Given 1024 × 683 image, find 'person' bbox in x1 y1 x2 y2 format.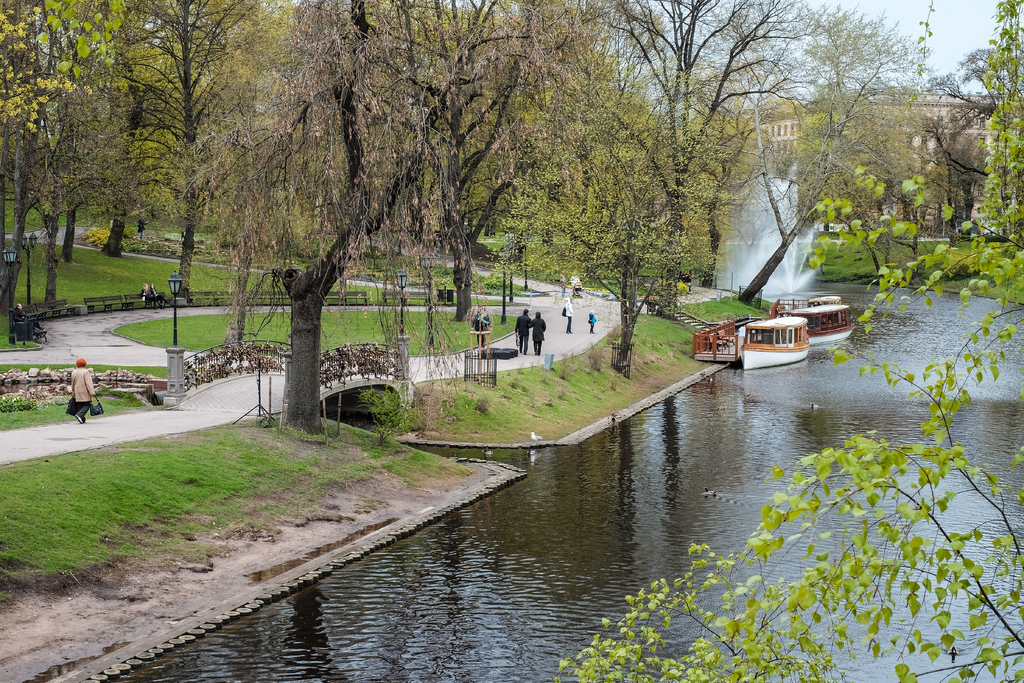
534 311 545 349.
